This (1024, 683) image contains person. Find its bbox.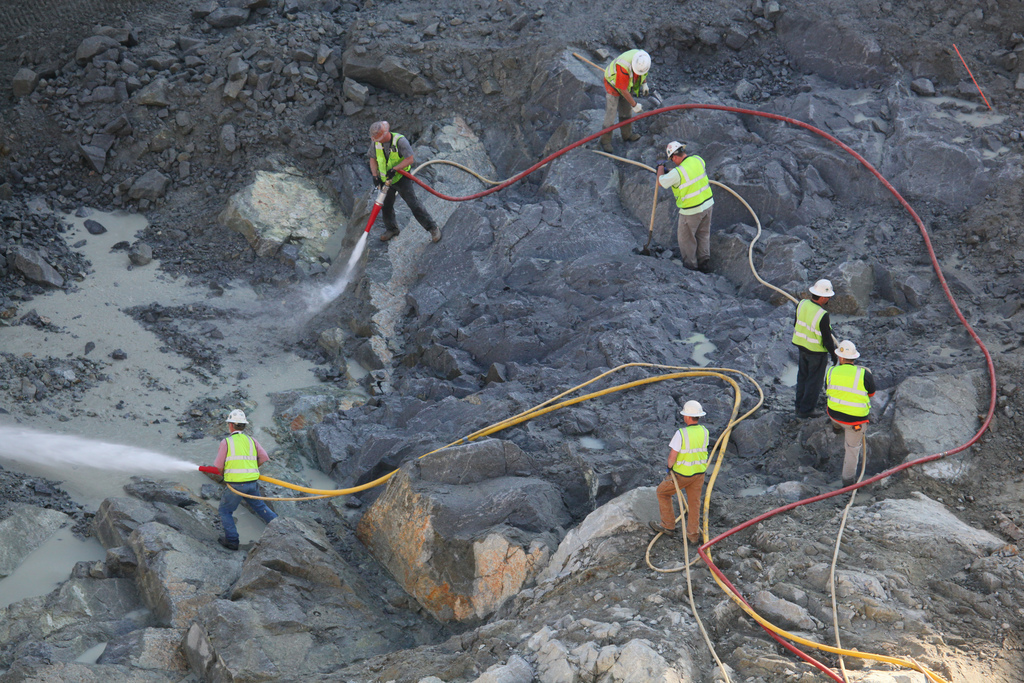
detection(362, 122, 445, 248).
